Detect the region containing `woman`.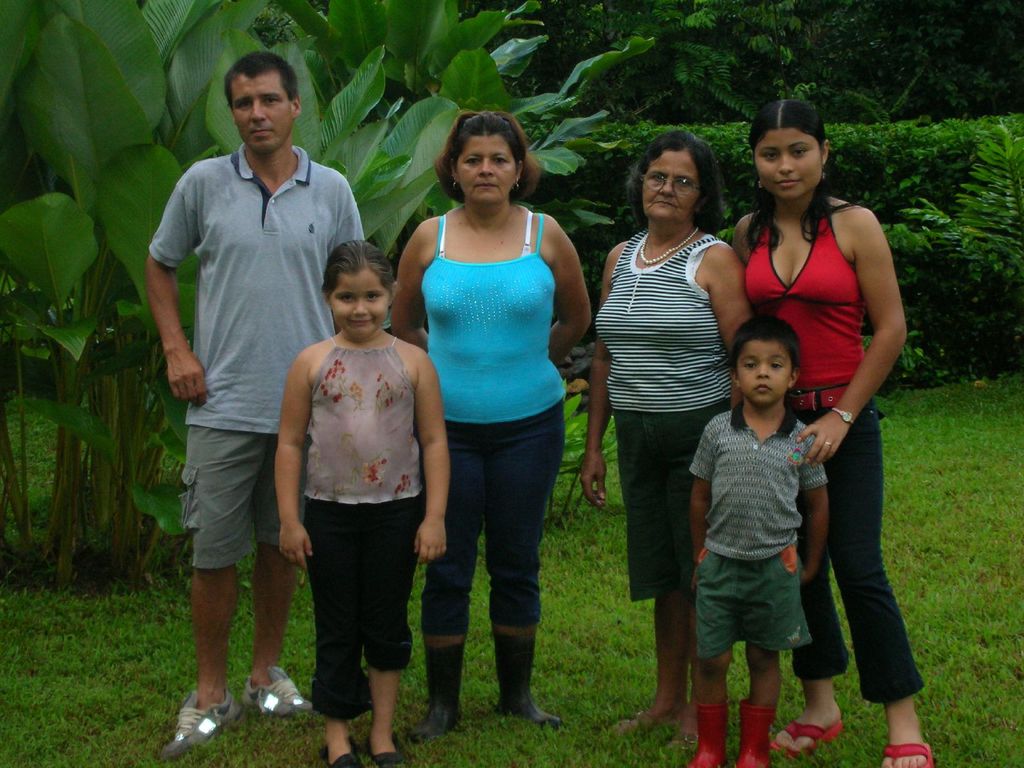
rect(385, 120, 593, 724).
